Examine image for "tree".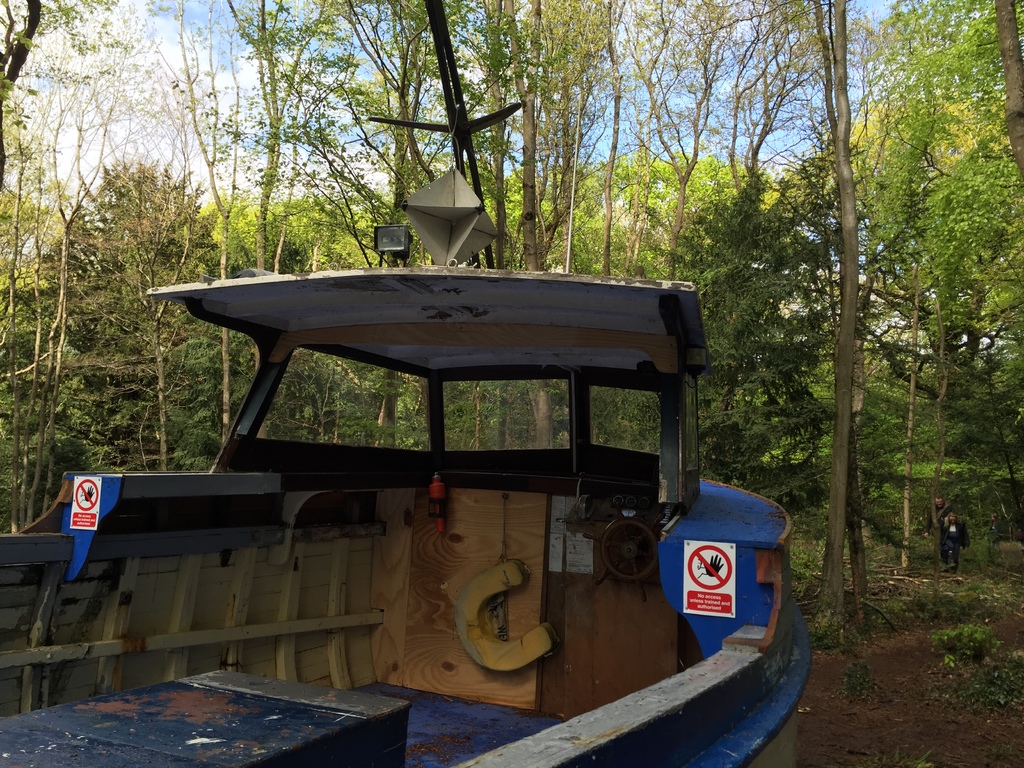
Examination result: (802,8,880,602).
